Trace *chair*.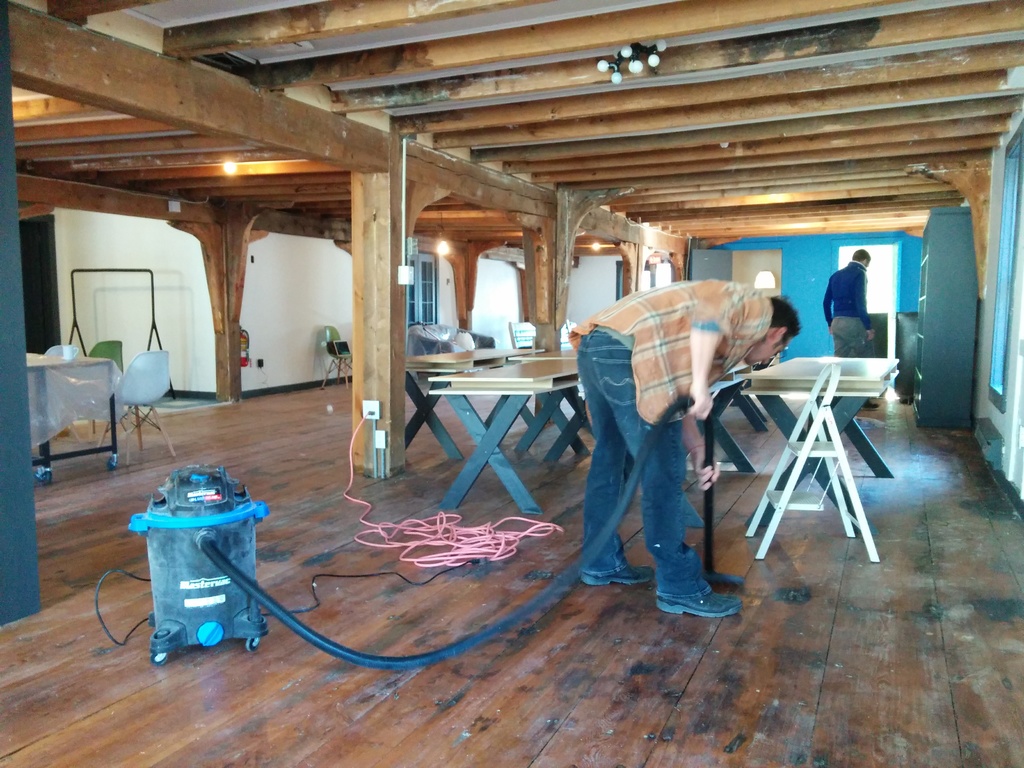
Traced to 317:324:352:390.
